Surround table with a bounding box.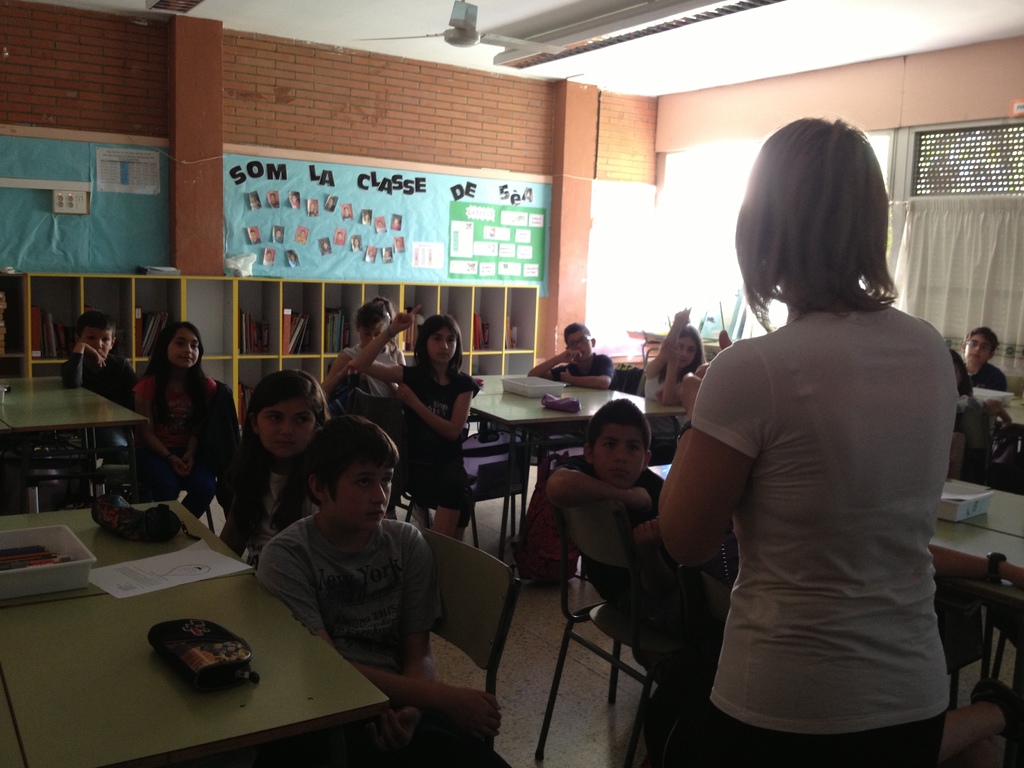
0/376/149/502.
